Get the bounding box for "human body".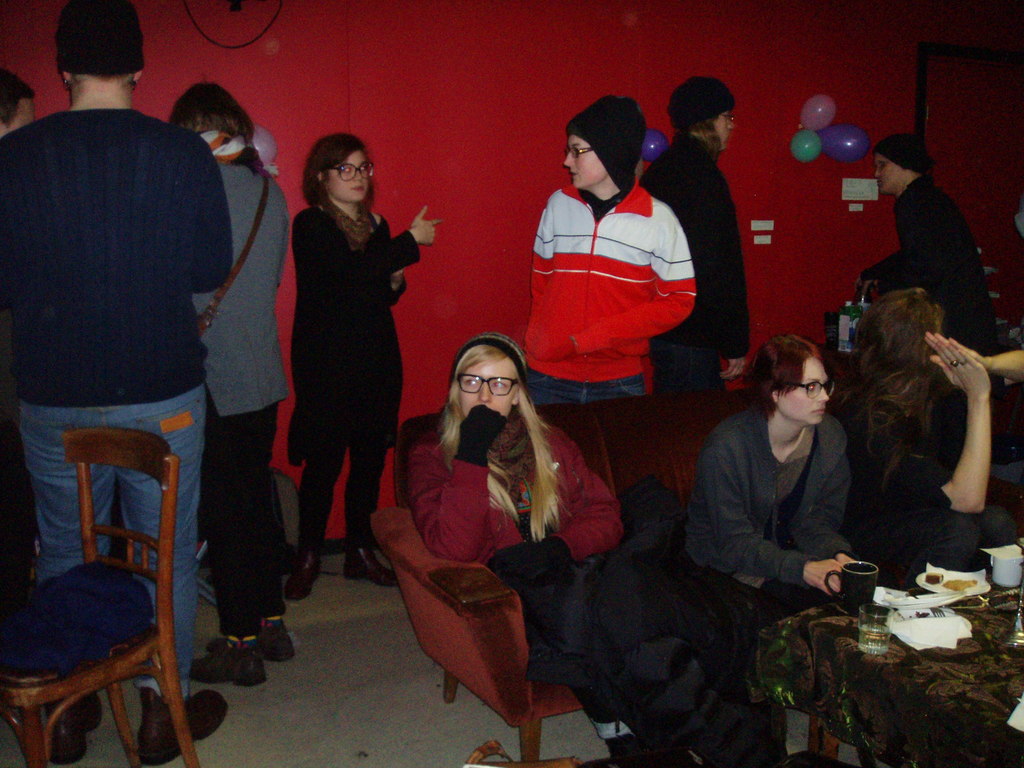
bbox(520, 91, 695, 408).
